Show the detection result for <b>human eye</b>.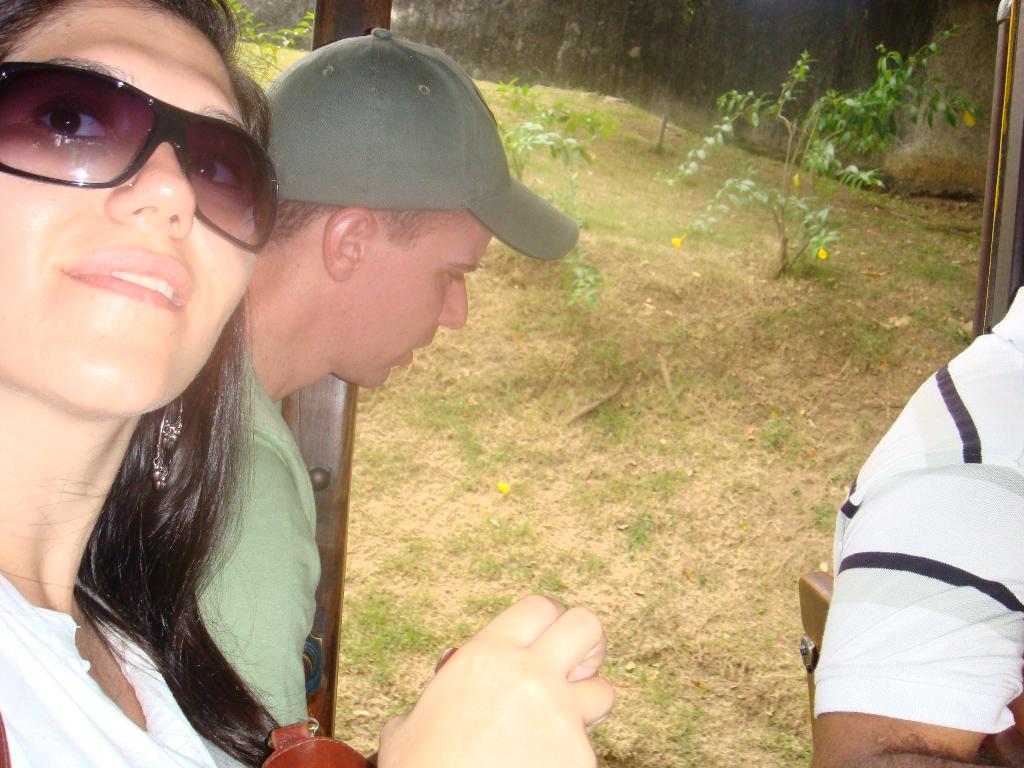
[left=184, top=154, right=241, bottom=193].
